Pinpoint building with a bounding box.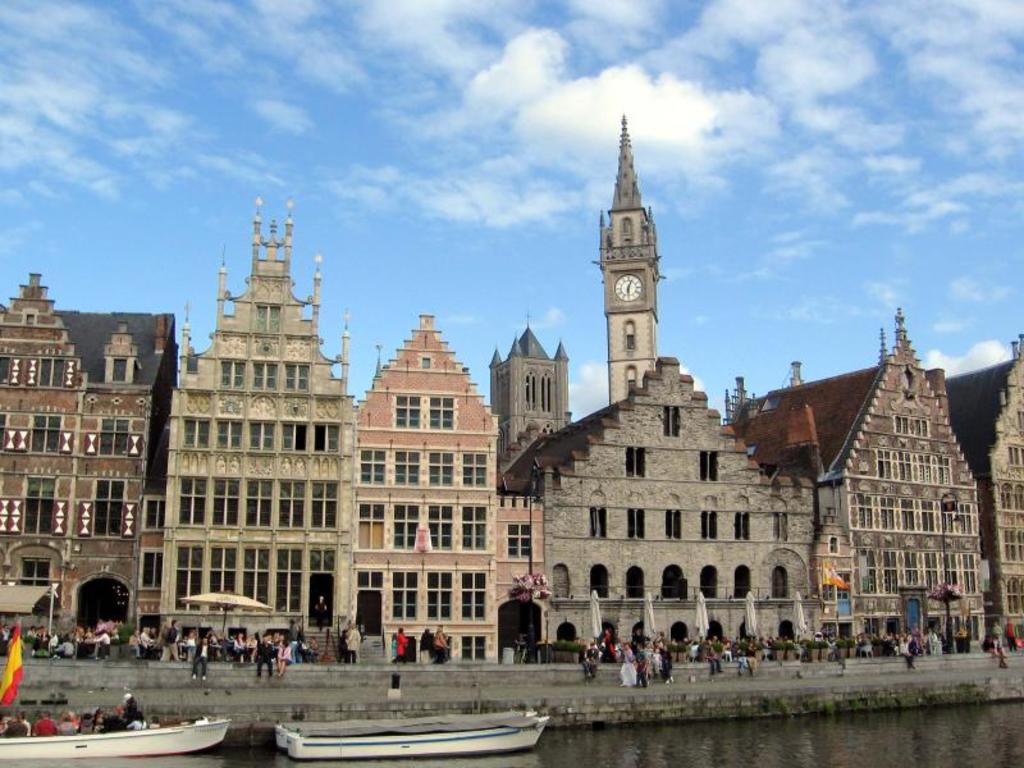
x1=353 y1=314 x2=544 y2=663.
